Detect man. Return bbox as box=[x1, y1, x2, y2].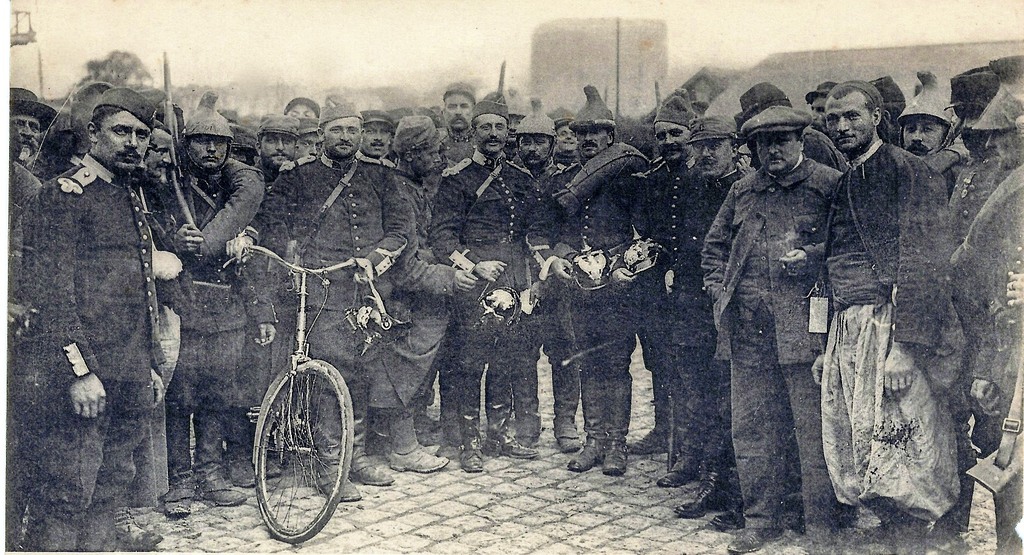
box=[953, 49, 1023, 554].
